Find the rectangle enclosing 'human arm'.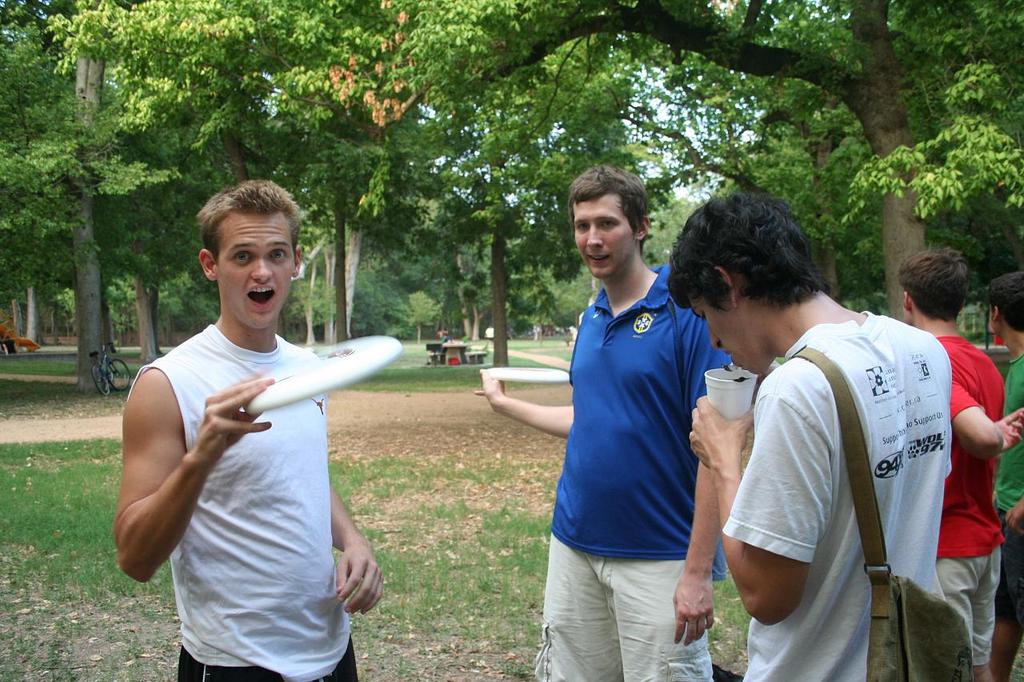
box(112, 369, 236, 591).
